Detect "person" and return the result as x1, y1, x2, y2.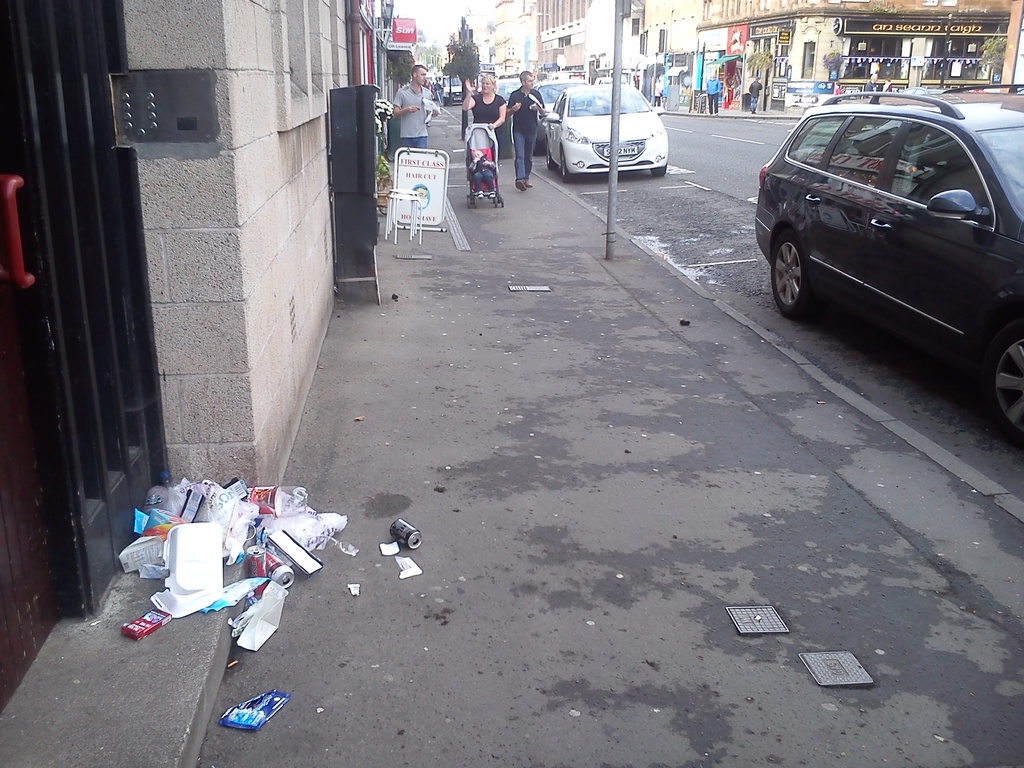
472, 148, 499, 200.
